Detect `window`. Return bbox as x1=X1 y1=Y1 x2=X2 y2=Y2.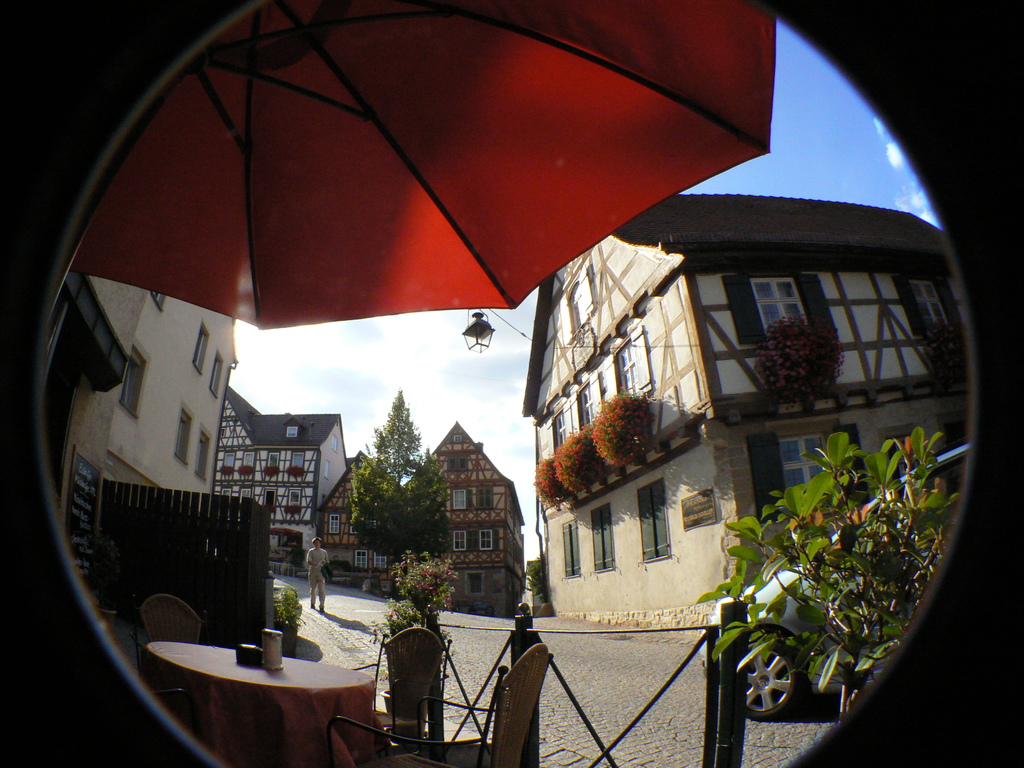
x1=355 y1=550 x2=369 y2=572.
